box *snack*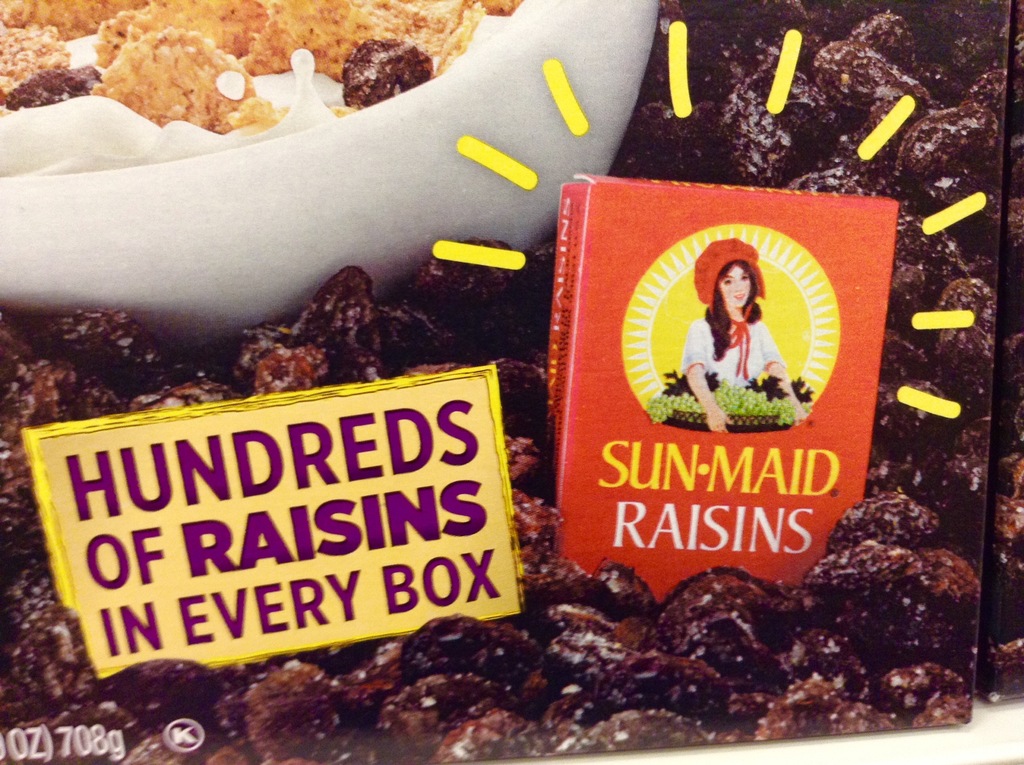
BBox(0, 0, 529, 138)
